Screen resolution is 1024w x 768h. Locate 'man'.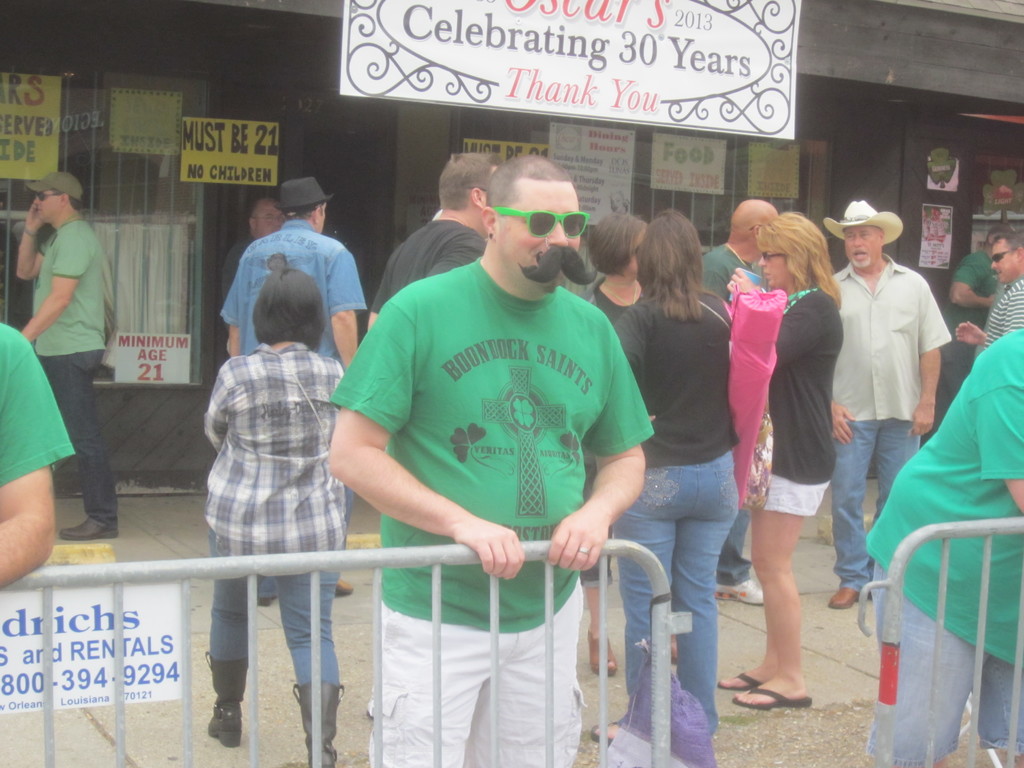
[x1=703, y1=199, x2=781, y2=605].
